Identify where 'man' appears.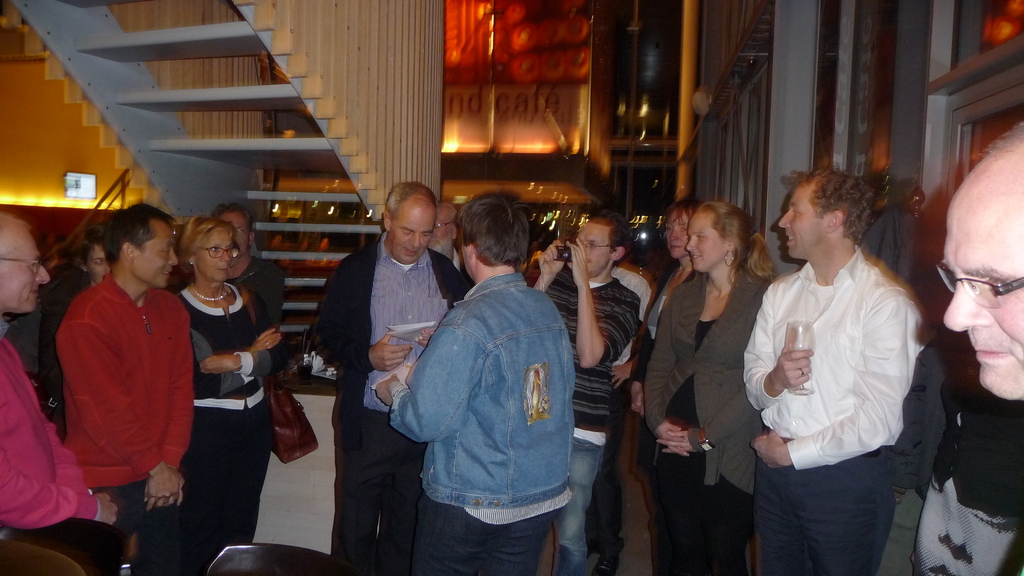
Appears at bbox=(213, 204, 287, 319).
